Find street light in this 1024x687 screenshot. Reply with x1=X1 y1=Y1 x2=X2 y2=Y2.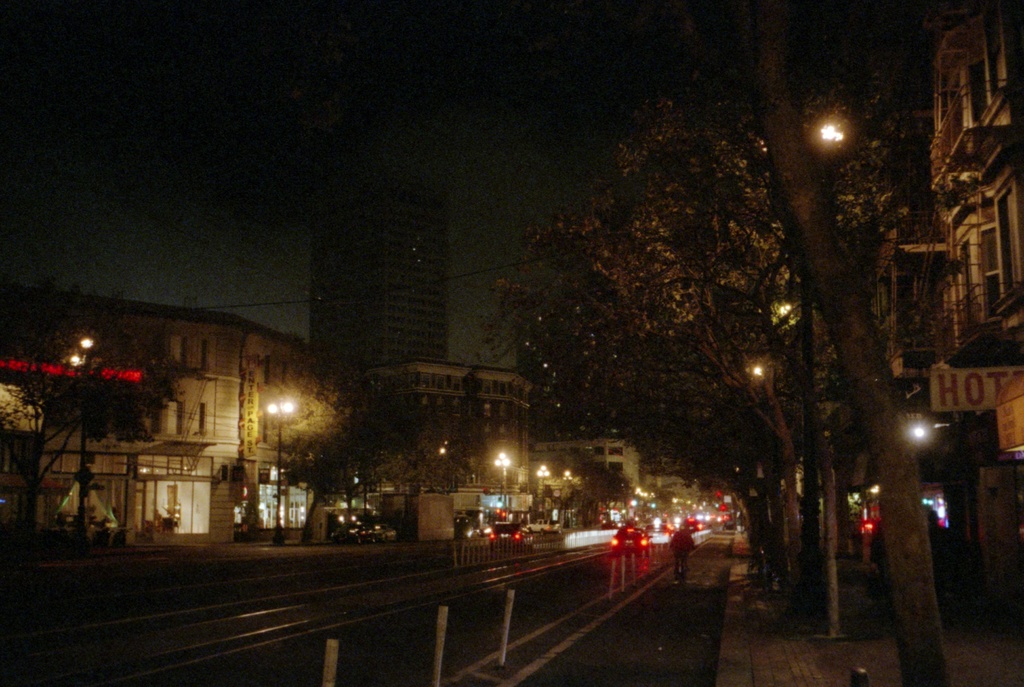
x1=266 y1=399 x2=296 y2=552.
